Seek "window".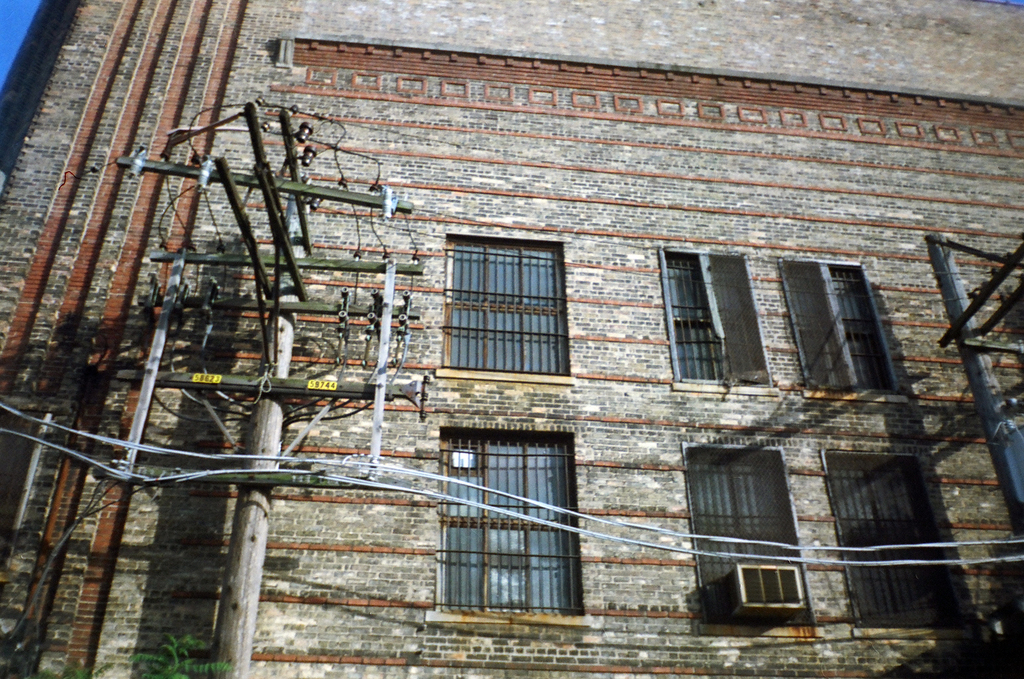
[left=686, top=443, right=829, bottom=633].
